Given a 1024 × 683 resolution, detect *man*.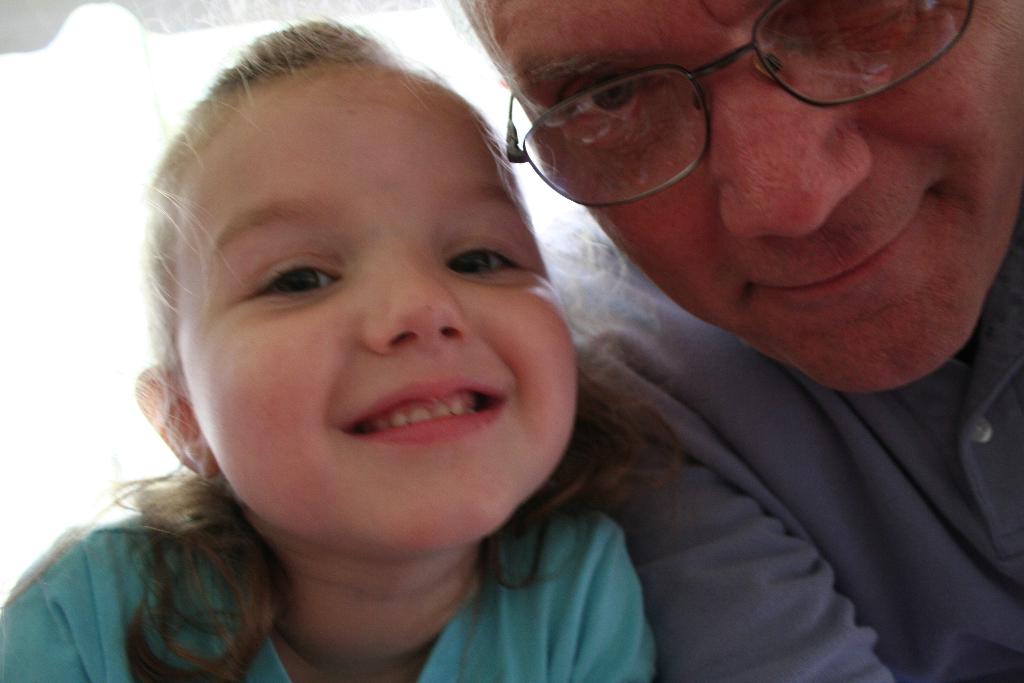
x1=369 y1=0 x2=1023 y2=682.
